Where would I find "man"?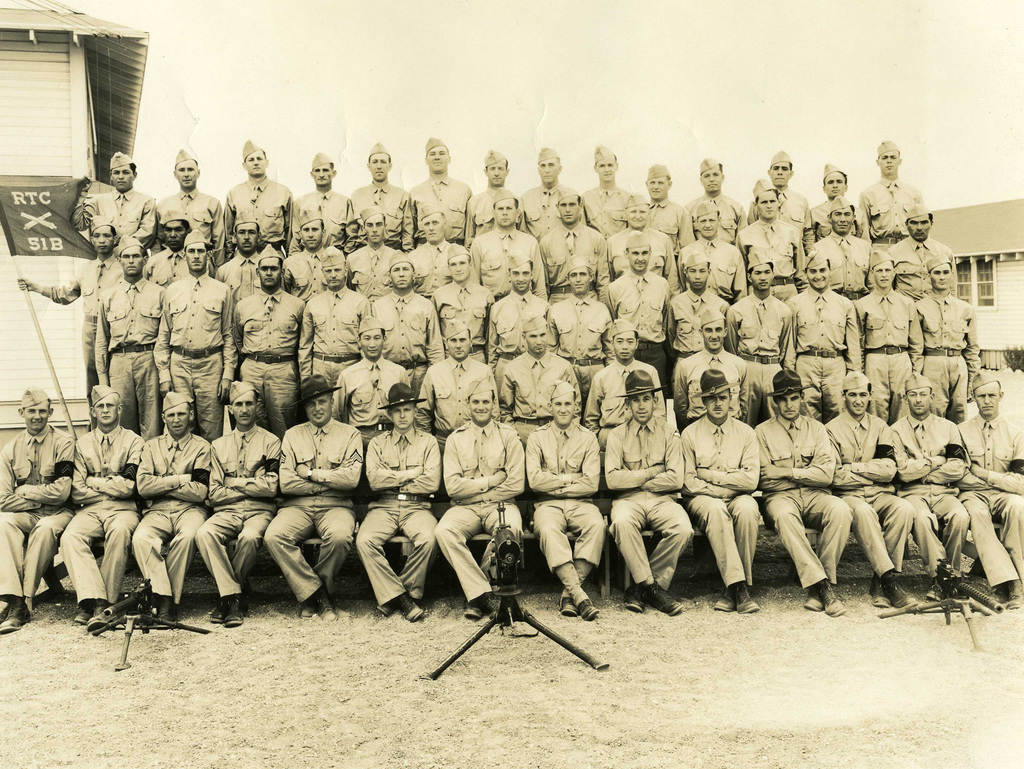
At 492 252 555 371.
